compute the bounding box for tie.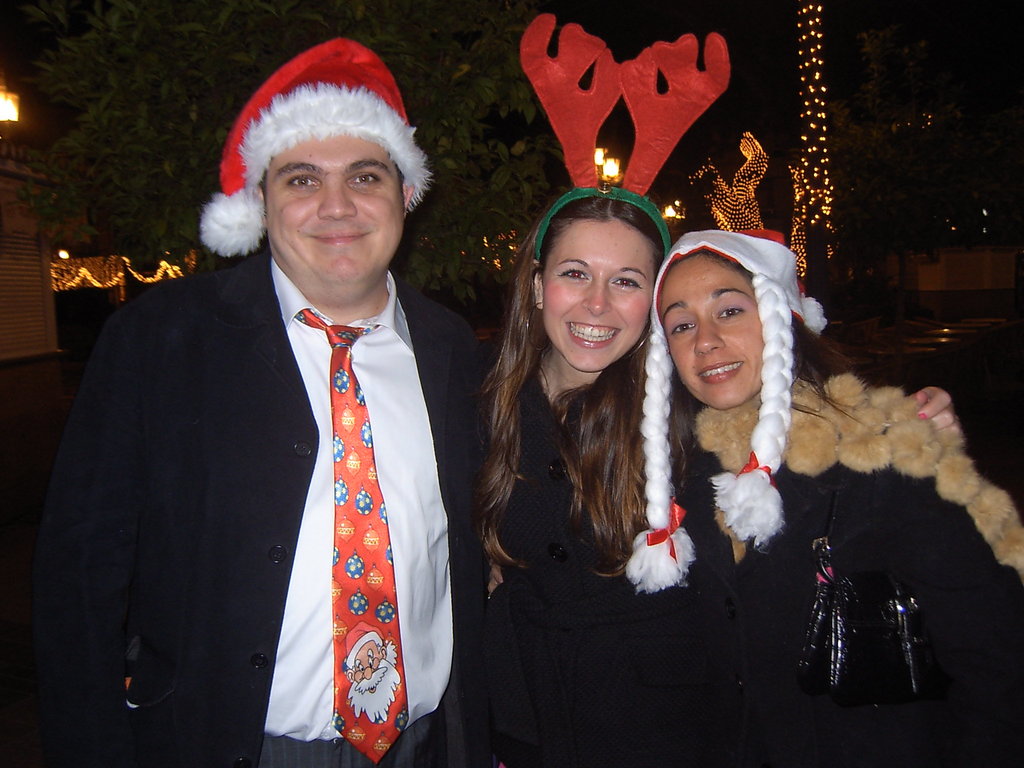
BBox(294, 306, 410, 767).
